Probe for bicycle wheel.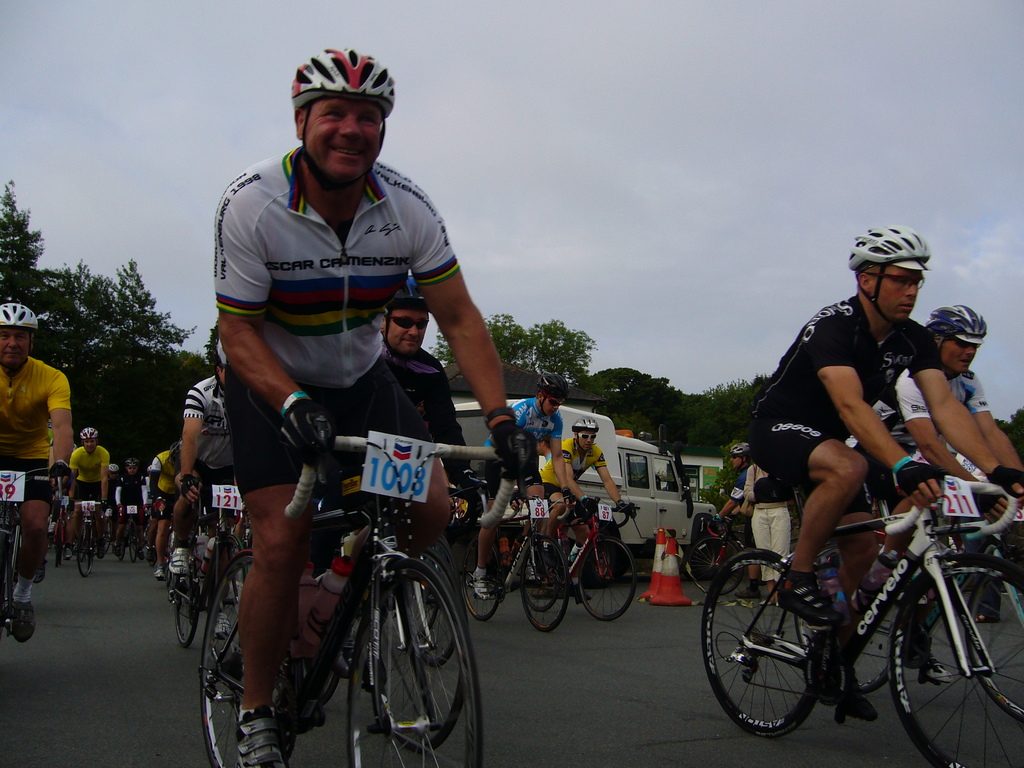
Probe result: Rect(0, 536, 17, 628).
